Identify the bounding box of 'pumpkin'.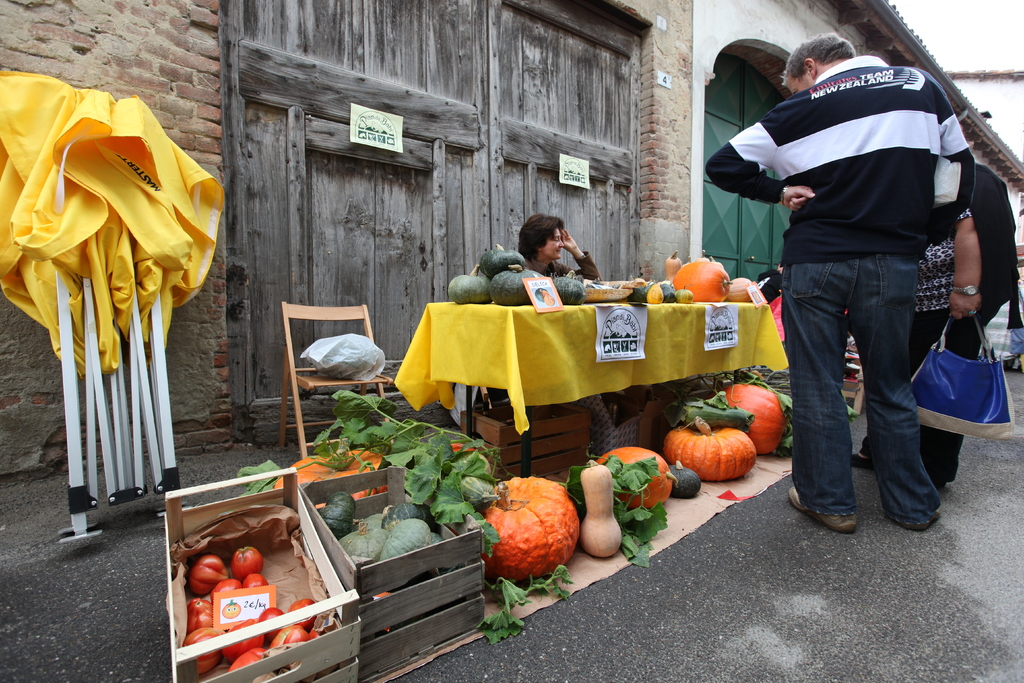
{"left": 721, "top": 277, "right": 762, "bottom": 305}.
